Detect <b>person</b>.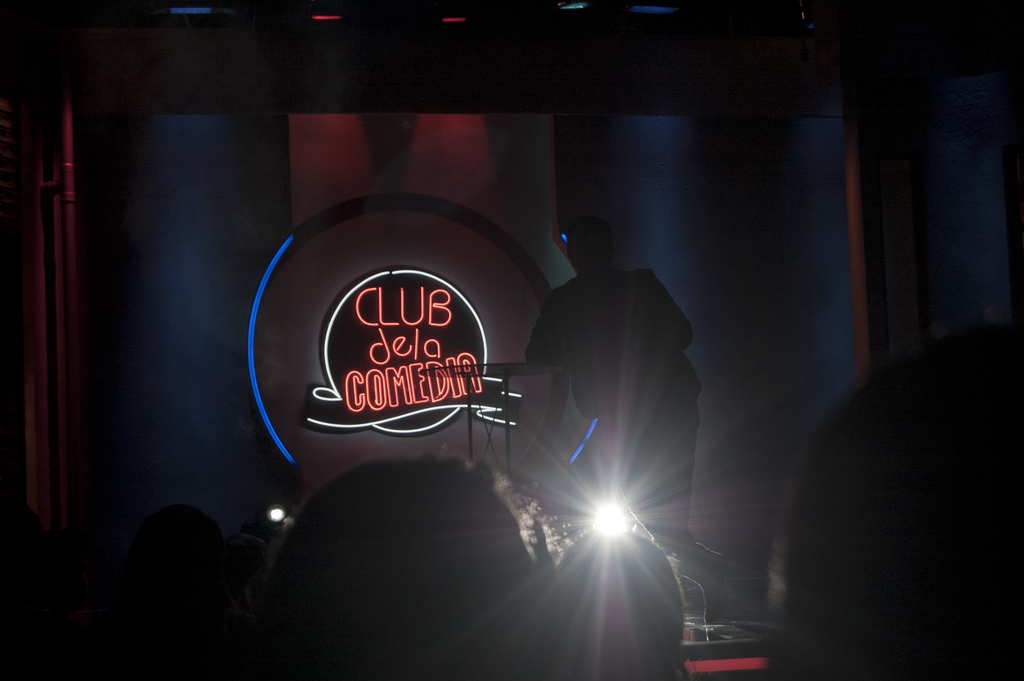
Detected at (525, 209, 738, 624).
